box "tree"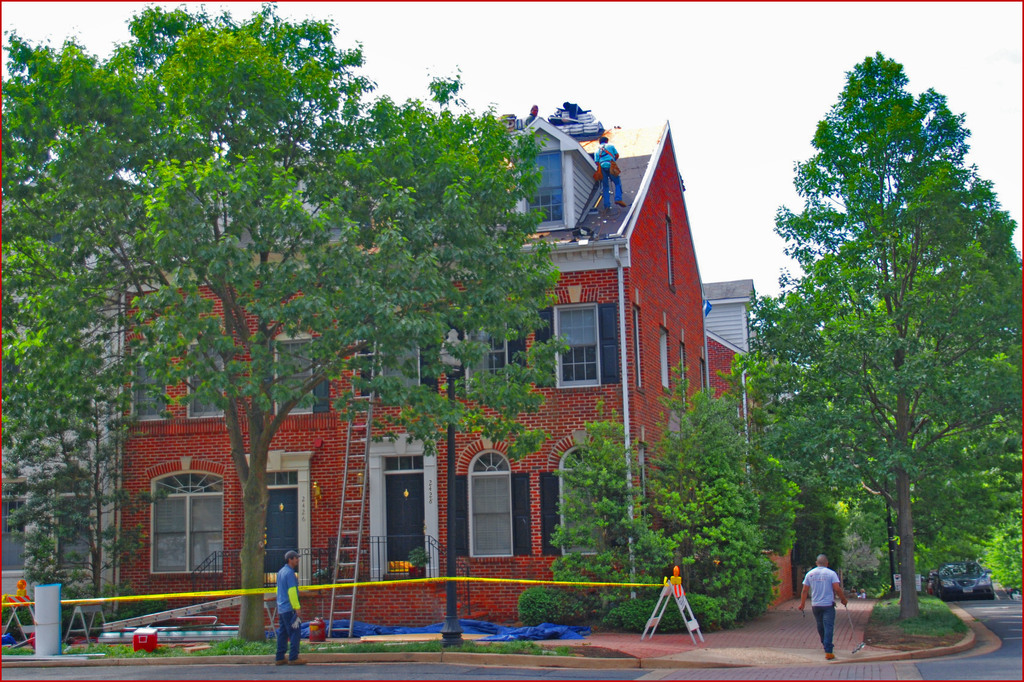
(0,3,571,647)
